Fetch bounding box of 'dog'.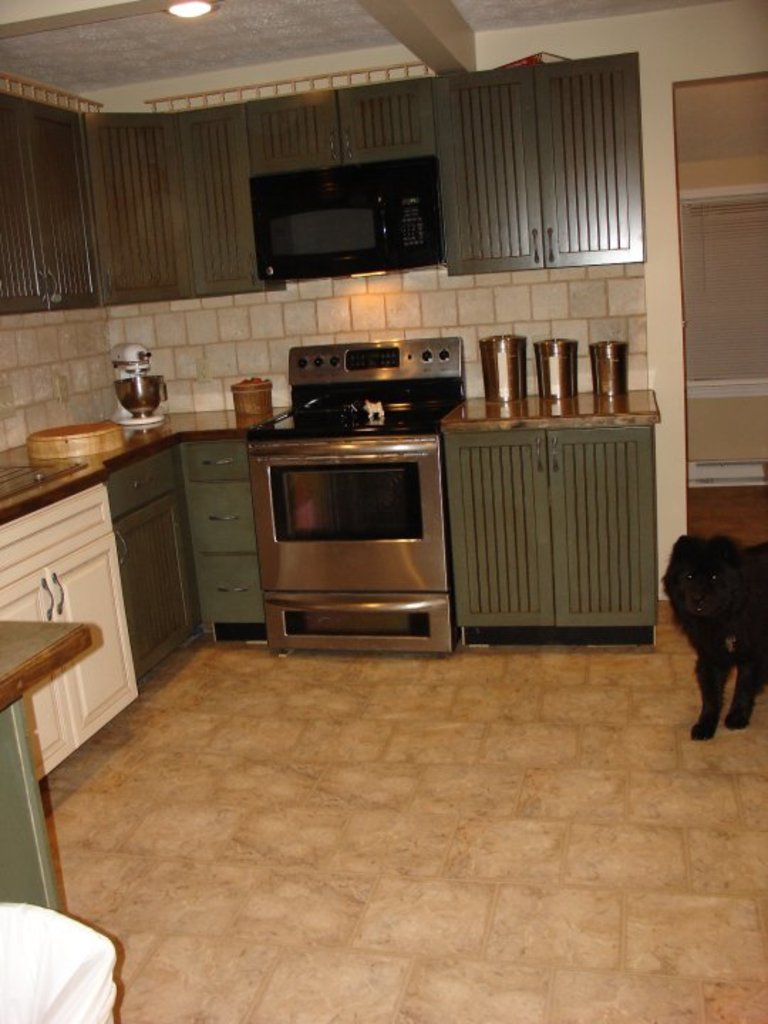
Bbox: pyautogui.locateOnScreen(651, 533, 767, 737).
